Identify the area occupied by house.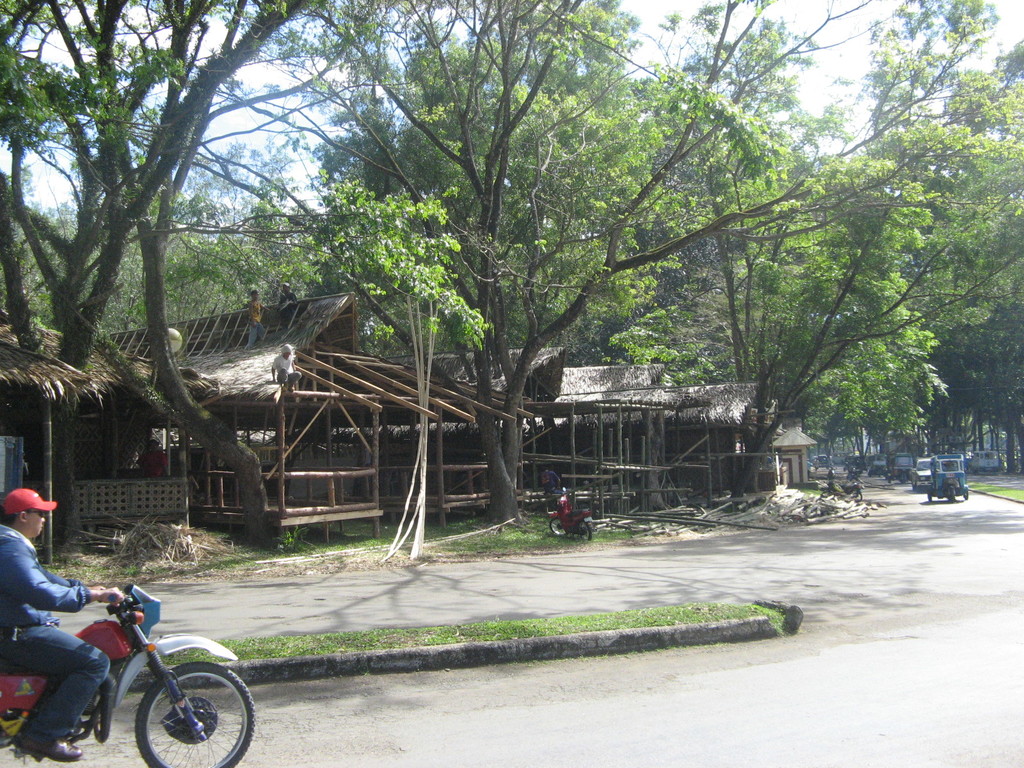
Area: 42/289/410/549.
